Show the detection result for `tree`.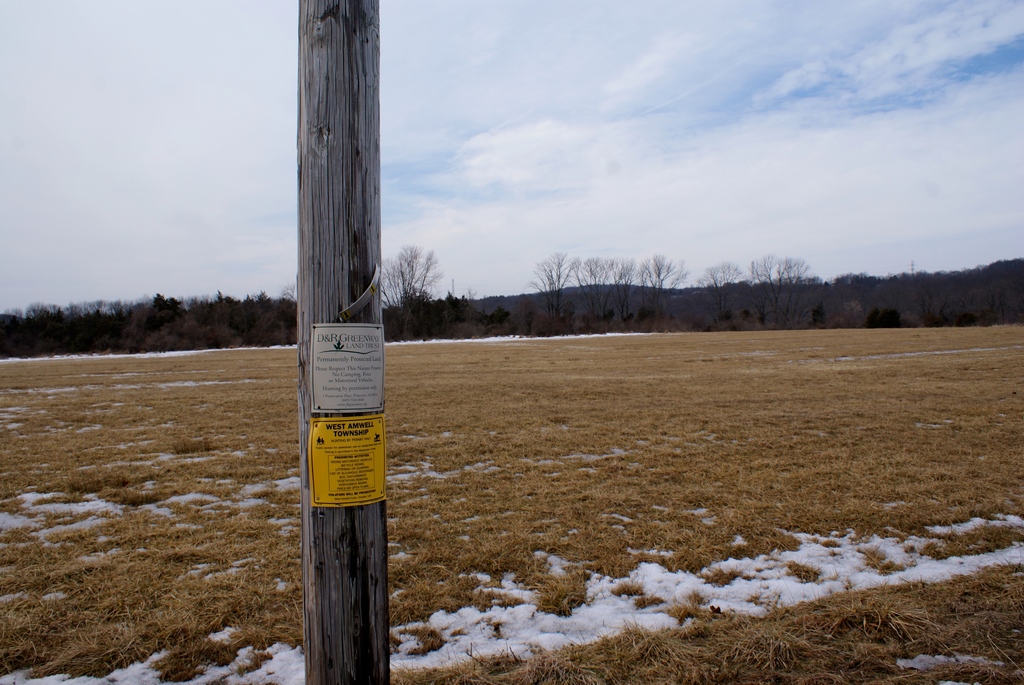
bbox=(378, 226, 452, 340).
